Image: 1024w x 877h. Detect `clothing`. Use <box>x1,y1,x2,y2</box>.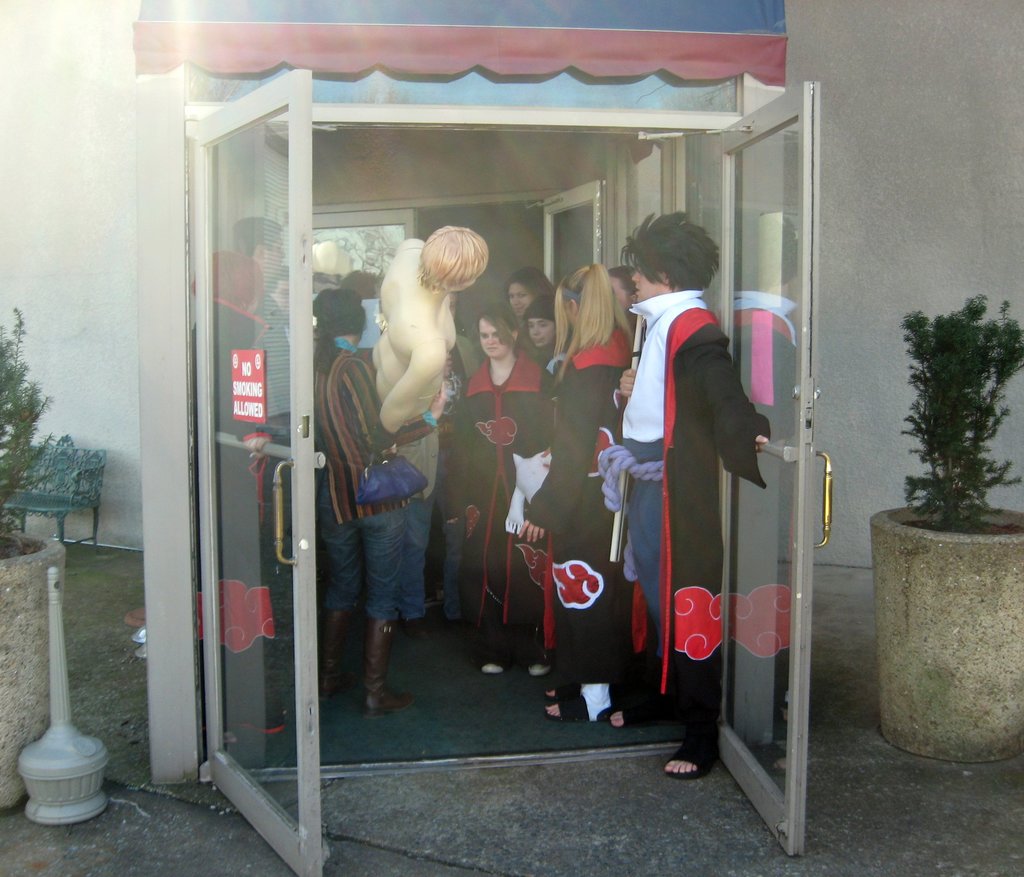
<box>312,342,404,509</box>.
